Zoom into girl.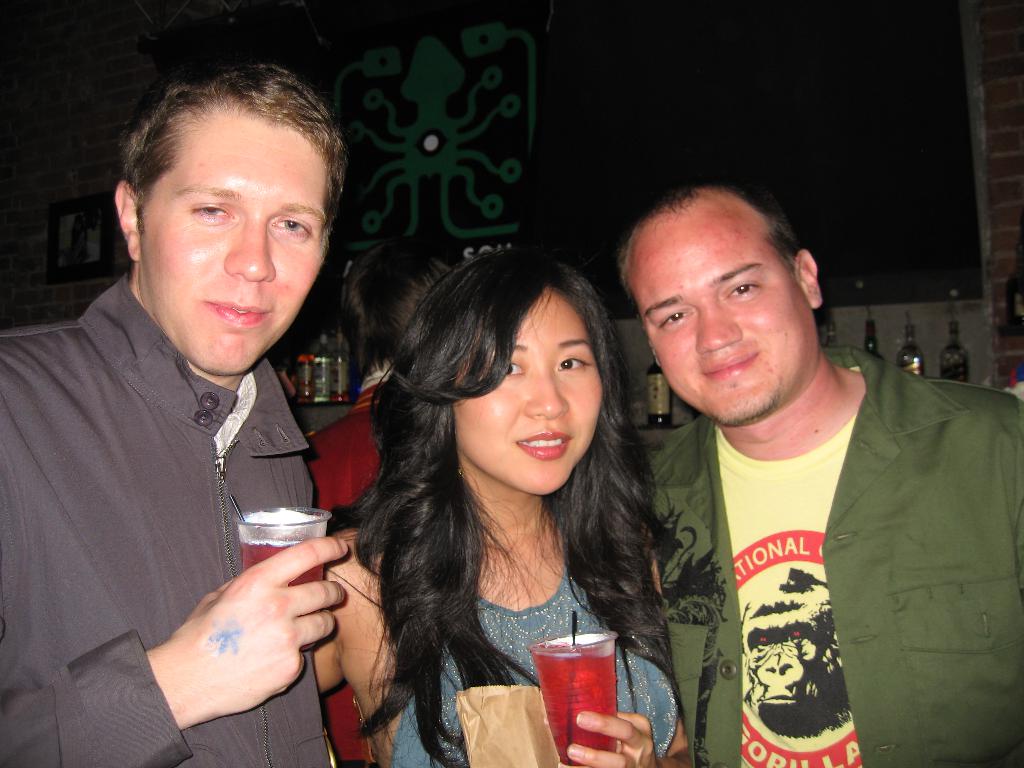
Zoom target: 305/242/689/767.
